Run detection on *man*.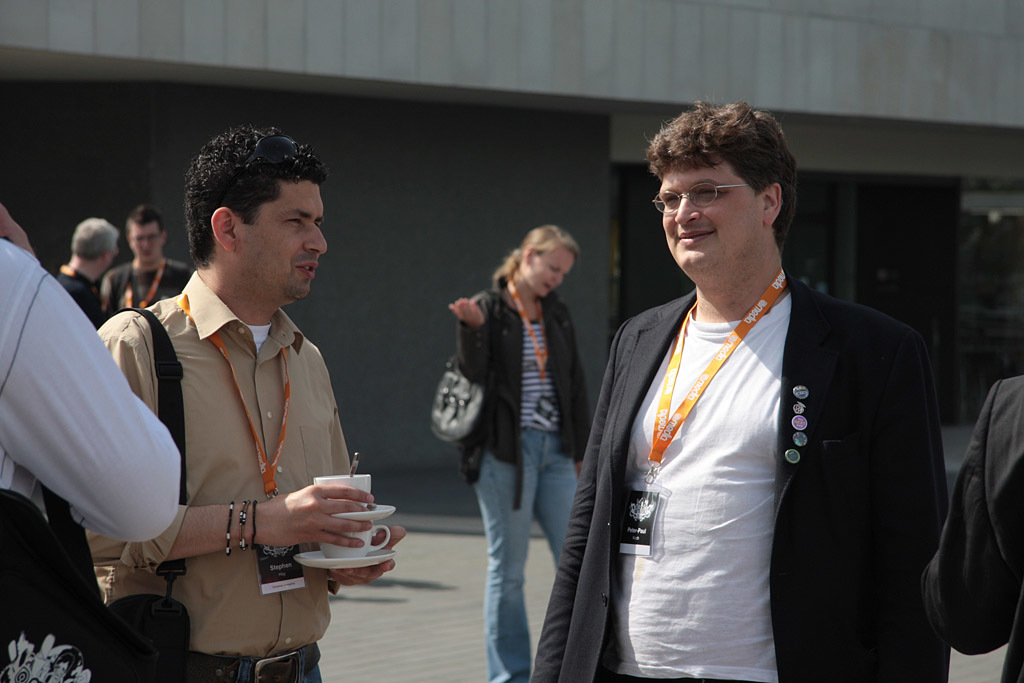
Result: x1=922, y1=380, x2=1023, y2=682.
